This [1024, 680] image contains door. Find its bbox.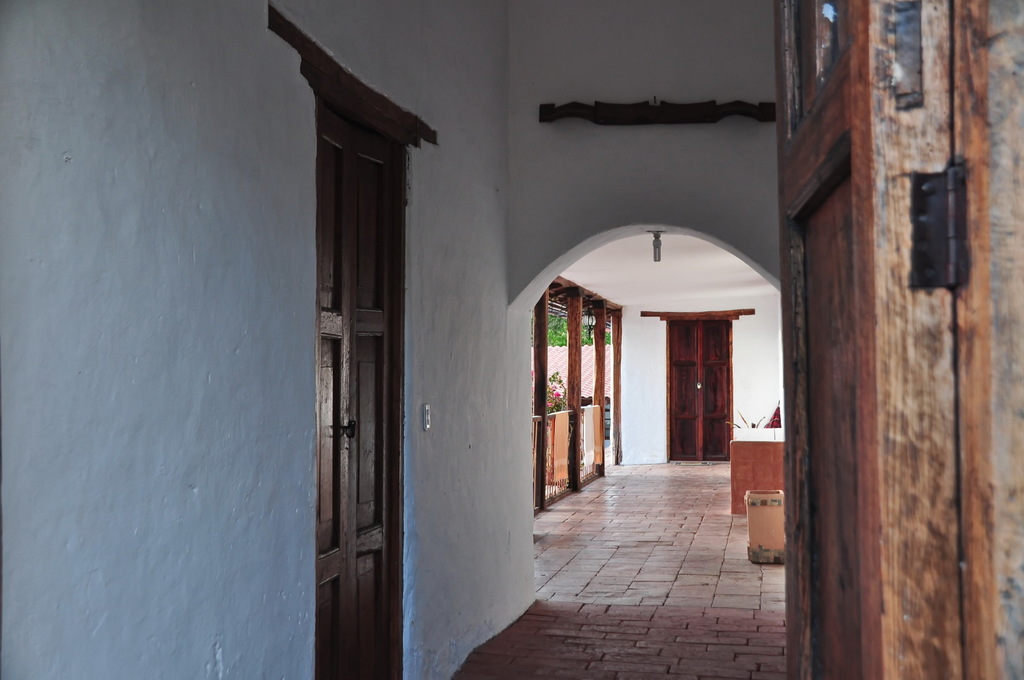
x1=308, y1=100, x2=409, y2=679.
